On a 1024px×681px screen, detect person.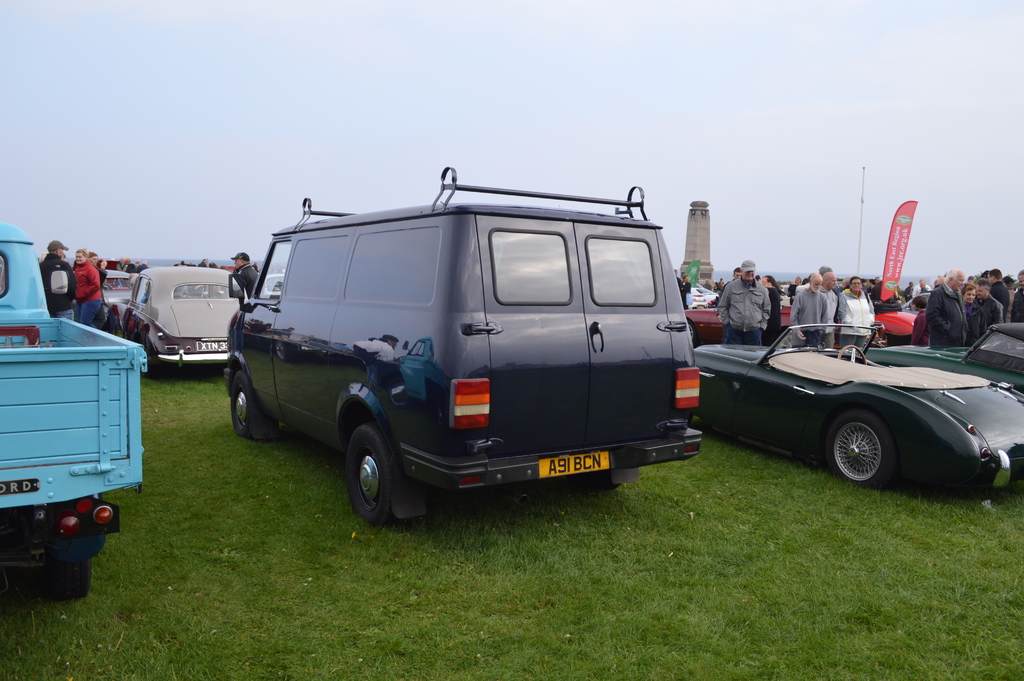
Rect(682, 275, 691, 304).
